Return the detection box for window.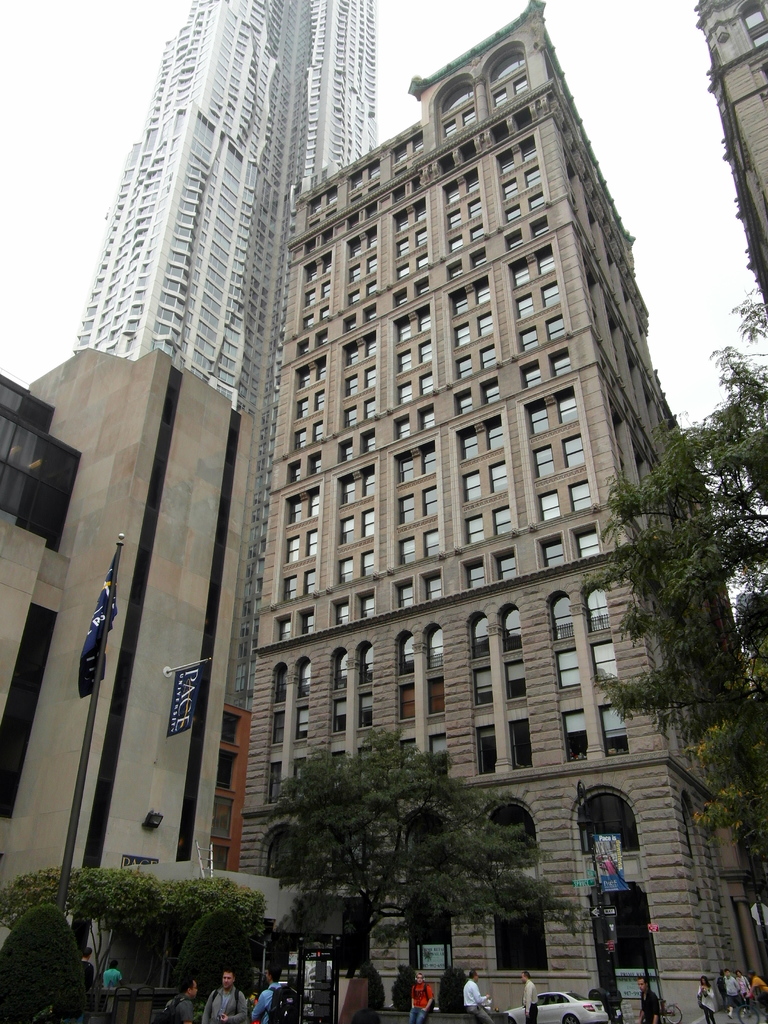
<box>504,662,522,699</box>.
